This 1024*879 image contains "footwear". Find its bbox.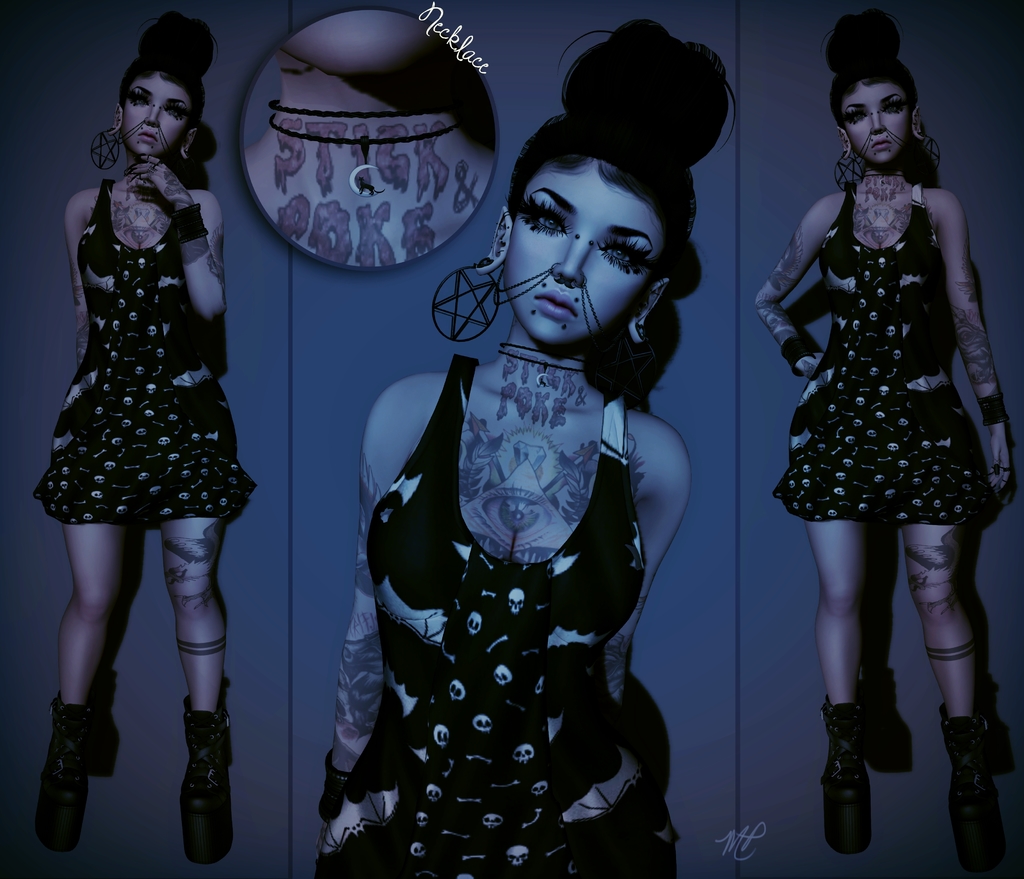
(left=182, top=696, right=239, bottom=867).
